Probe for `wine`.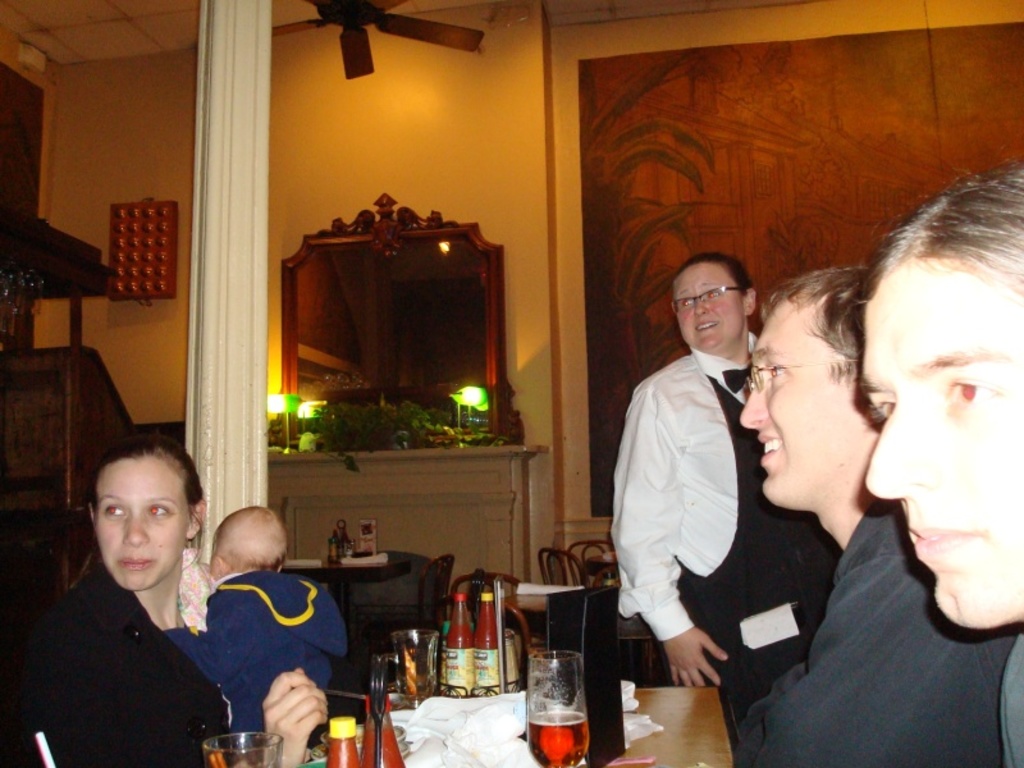
Probe result: bbox(524, 709, 591, 767).
